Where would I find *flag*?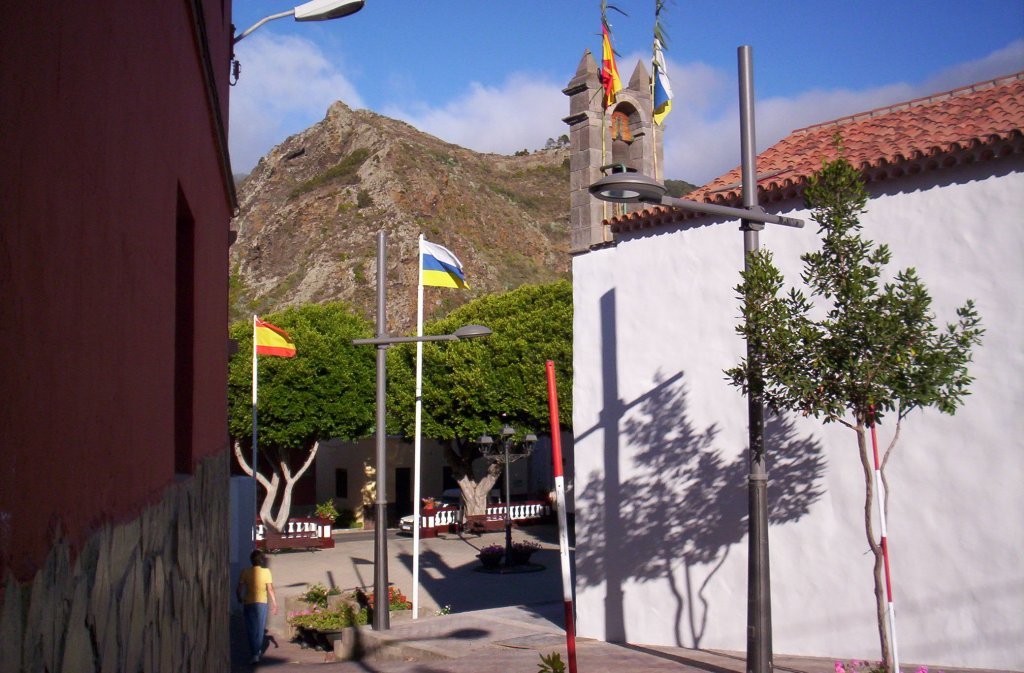
At 258, 322, 297, 360.
